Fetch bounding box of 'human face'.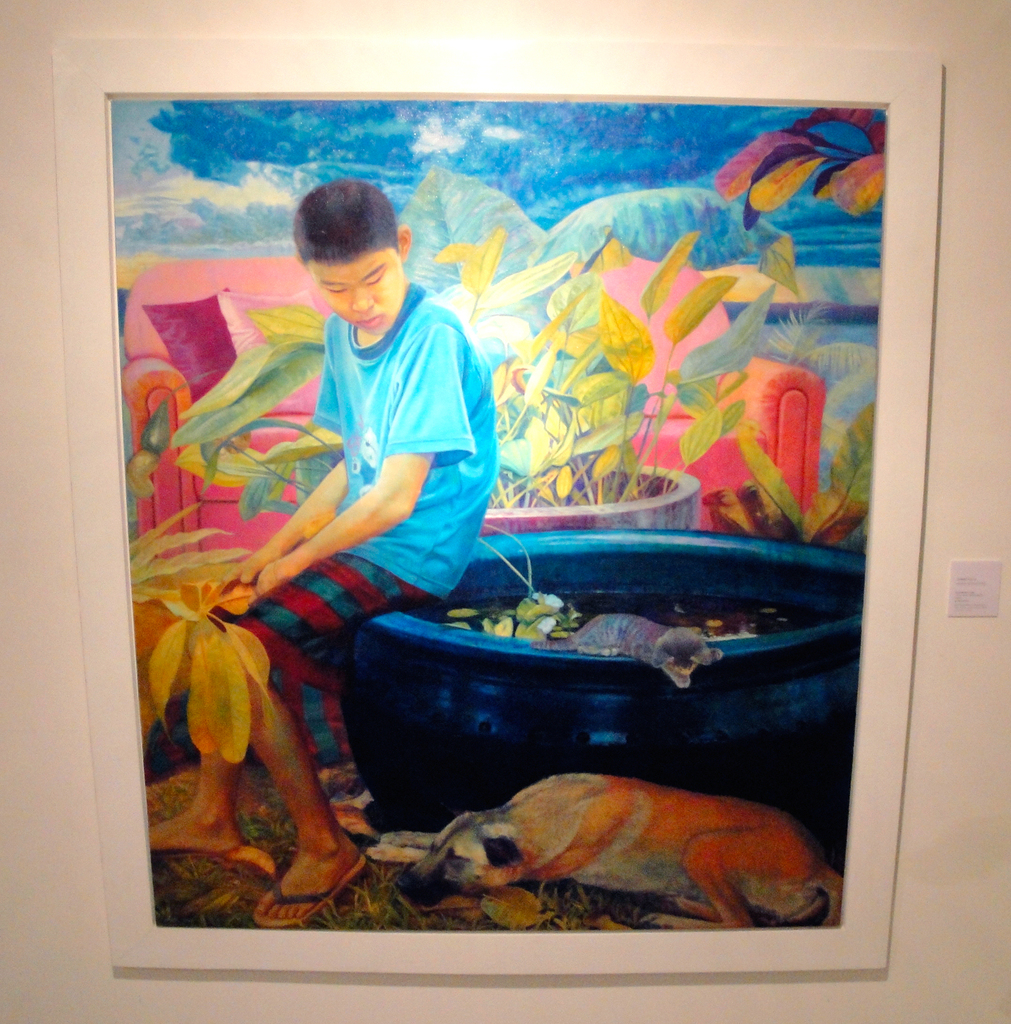
Bbox: box(302, 248, 395, 337).
